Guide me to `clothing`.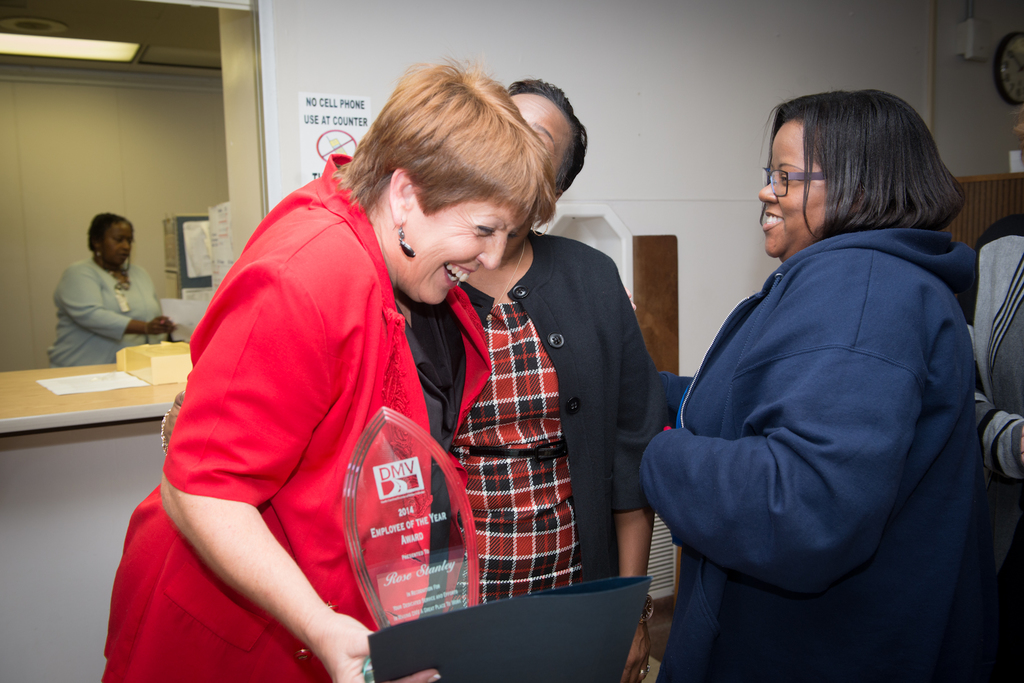
Guidance: (x1=633, y1=213, x2=980, y2=680).
